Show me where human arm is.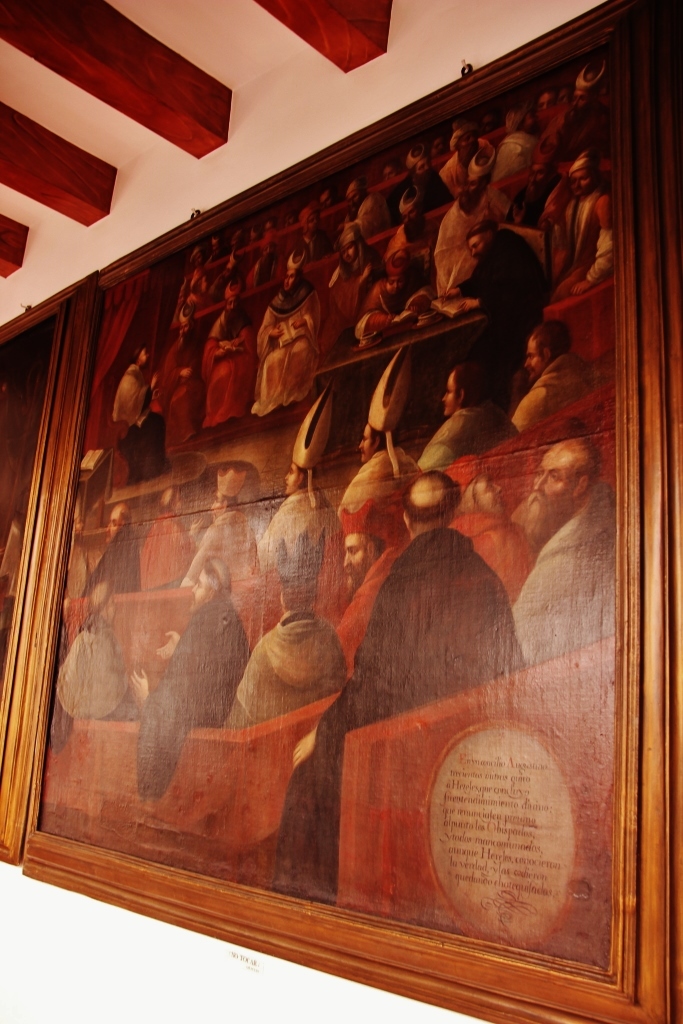
human arm is at bbox=[336, 576, 364, 659].
